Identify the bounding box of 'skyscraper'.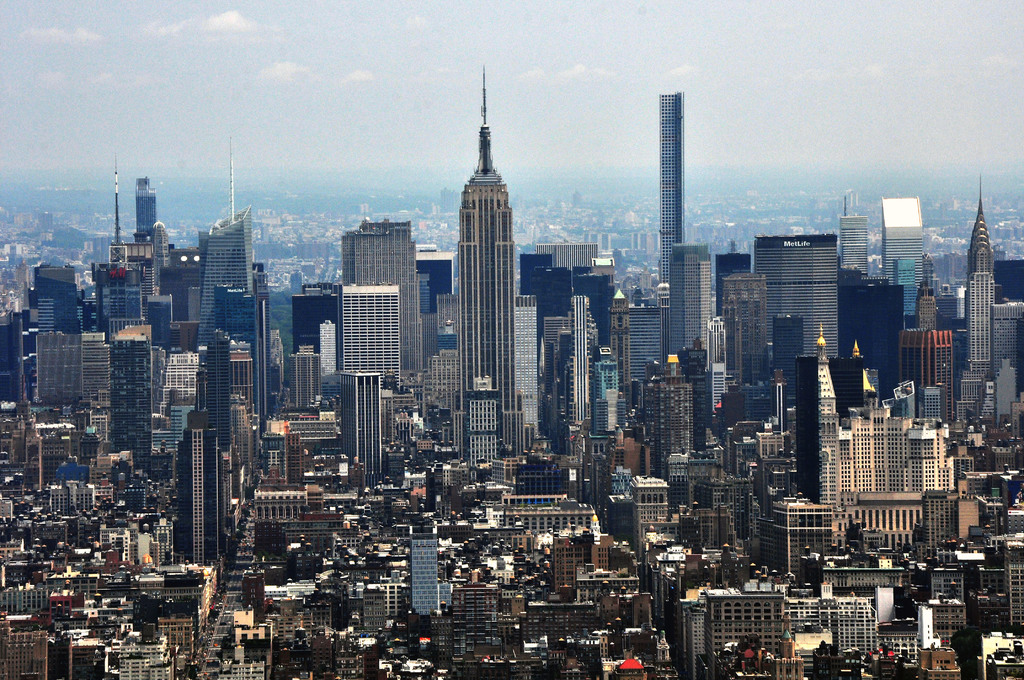
l=204, t=134, r=252, b=327.
